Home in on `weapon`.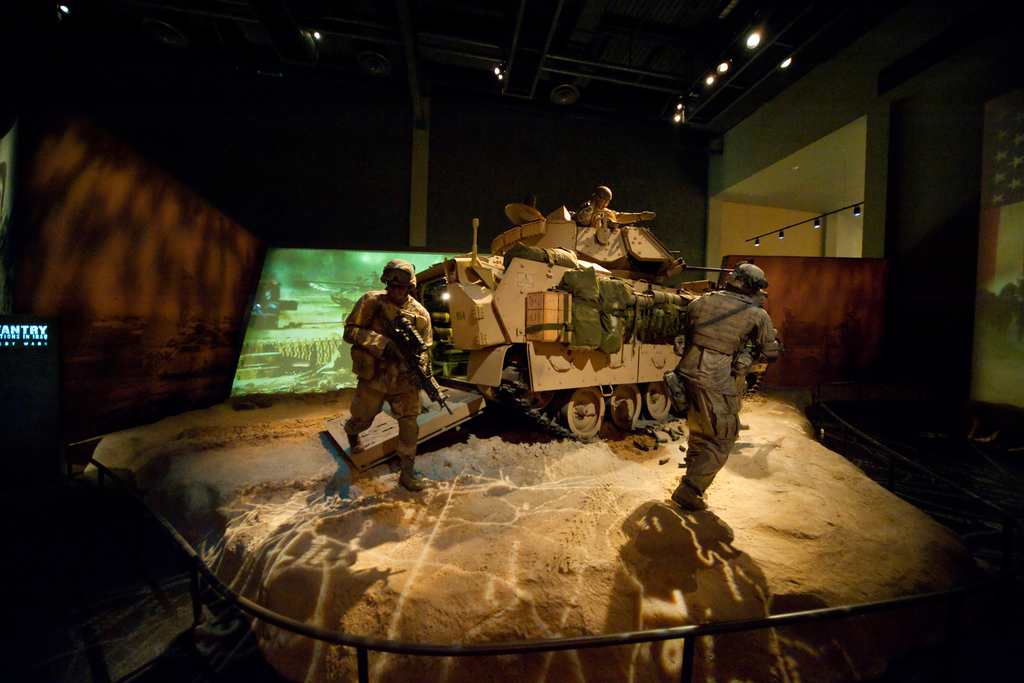
Homed in at 394:196:736:455.
